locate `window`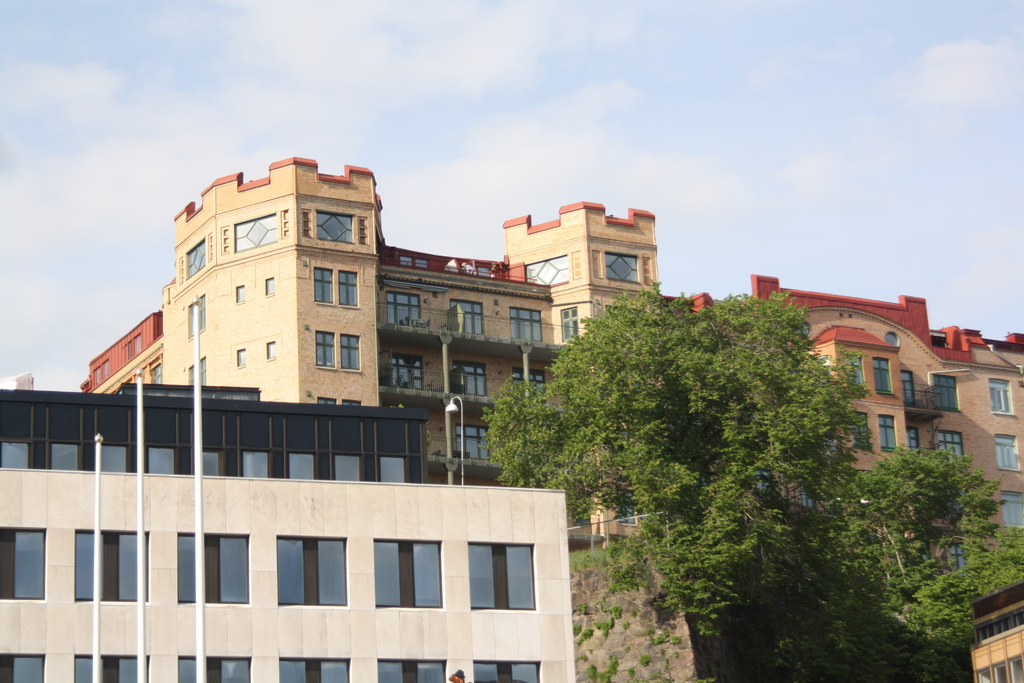
l=0, t=651, r=47, b=682
